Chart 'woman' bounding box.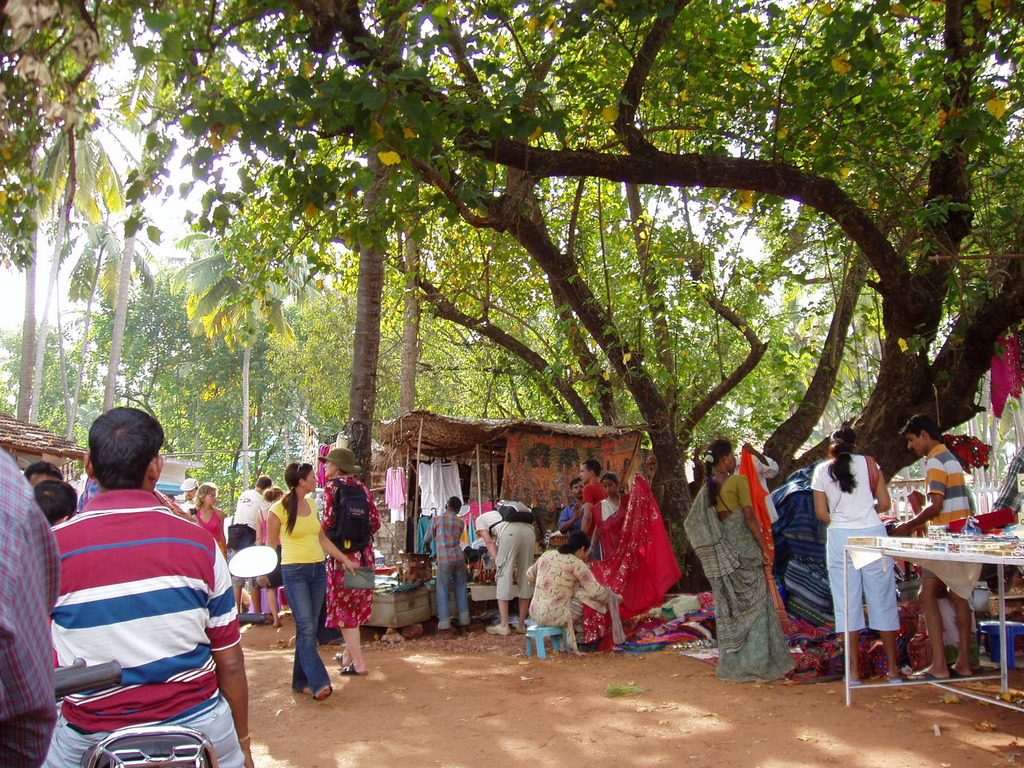
Charted: [684,439,801,685].
